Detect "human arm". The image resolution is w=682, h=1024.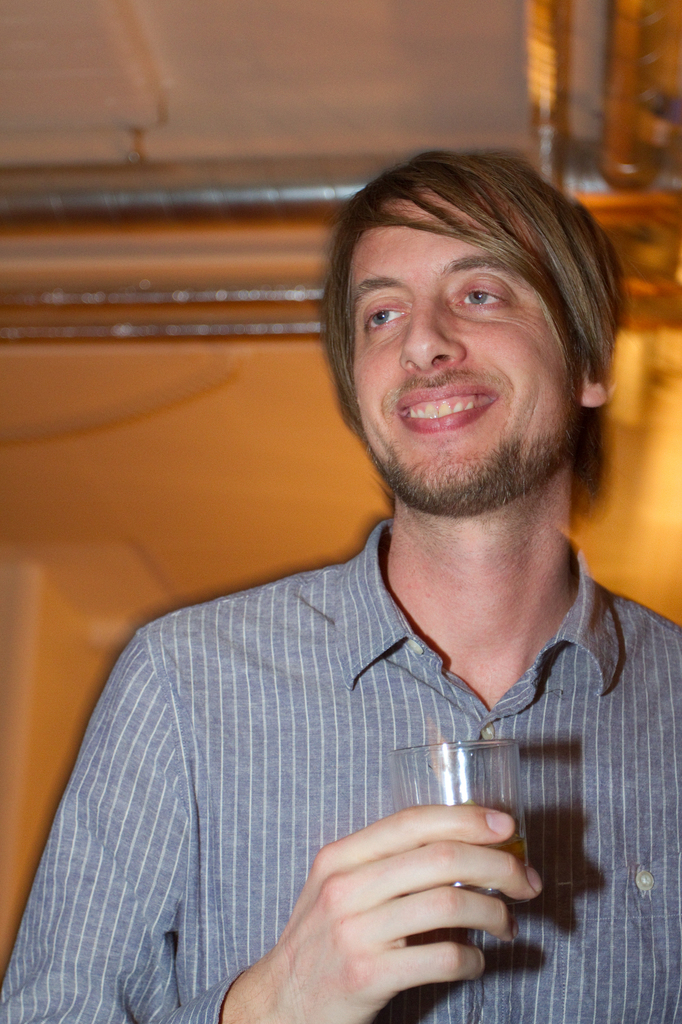
[left=0, top=626, right=546, bottom=1023].
